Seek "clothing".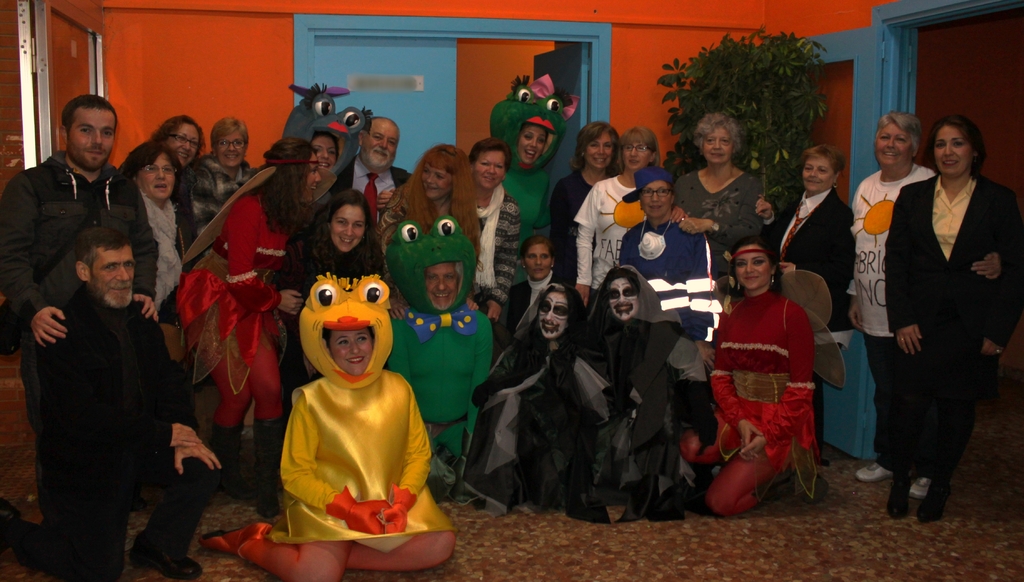
detection(718, 293, 813, 506).
